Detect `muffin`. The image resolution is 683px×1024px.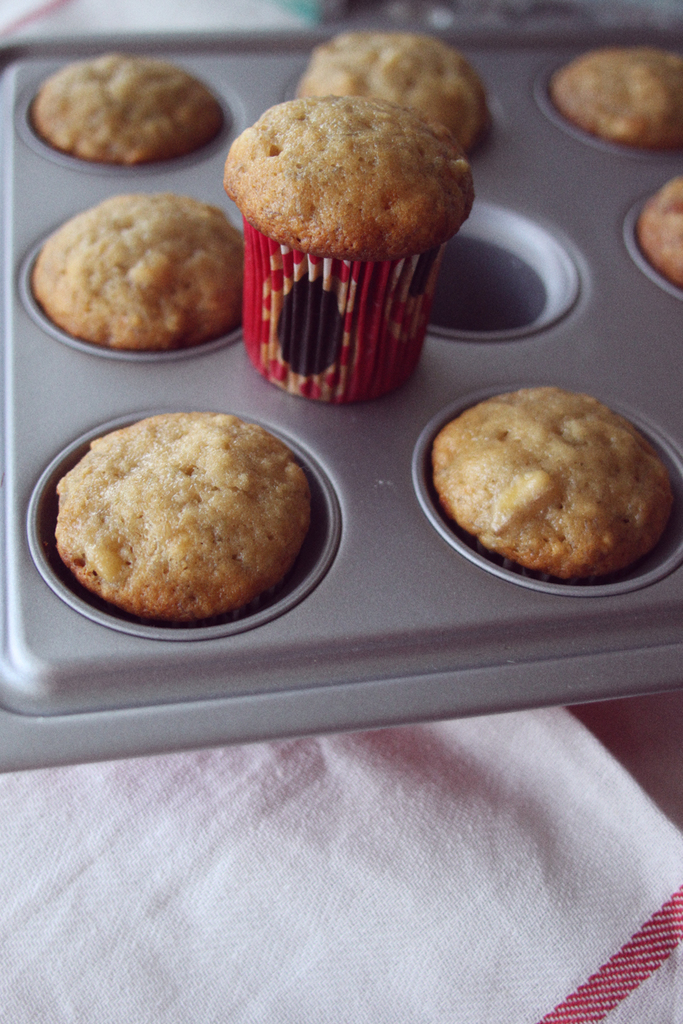
box=[294, 20, 492, 154].
